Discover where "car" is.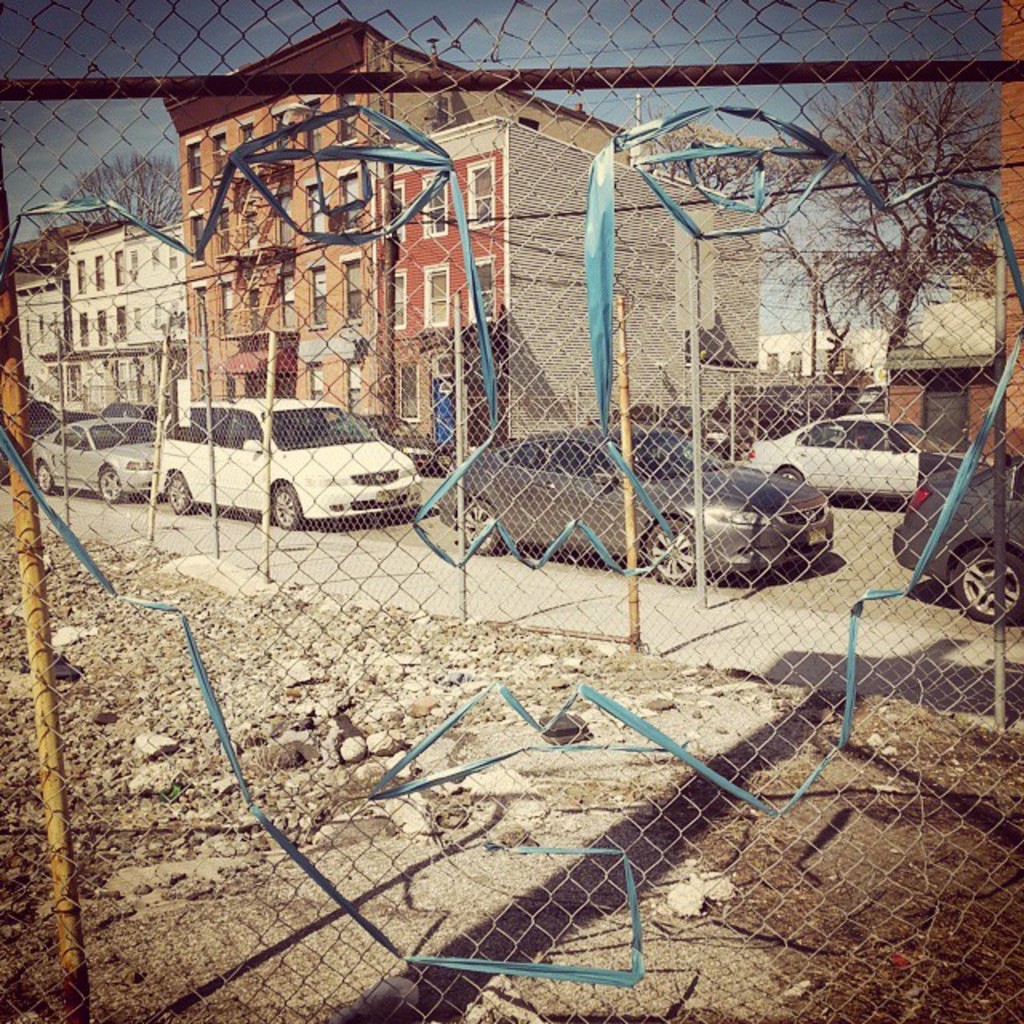
Discovered at (846, 387, 885, 418).
